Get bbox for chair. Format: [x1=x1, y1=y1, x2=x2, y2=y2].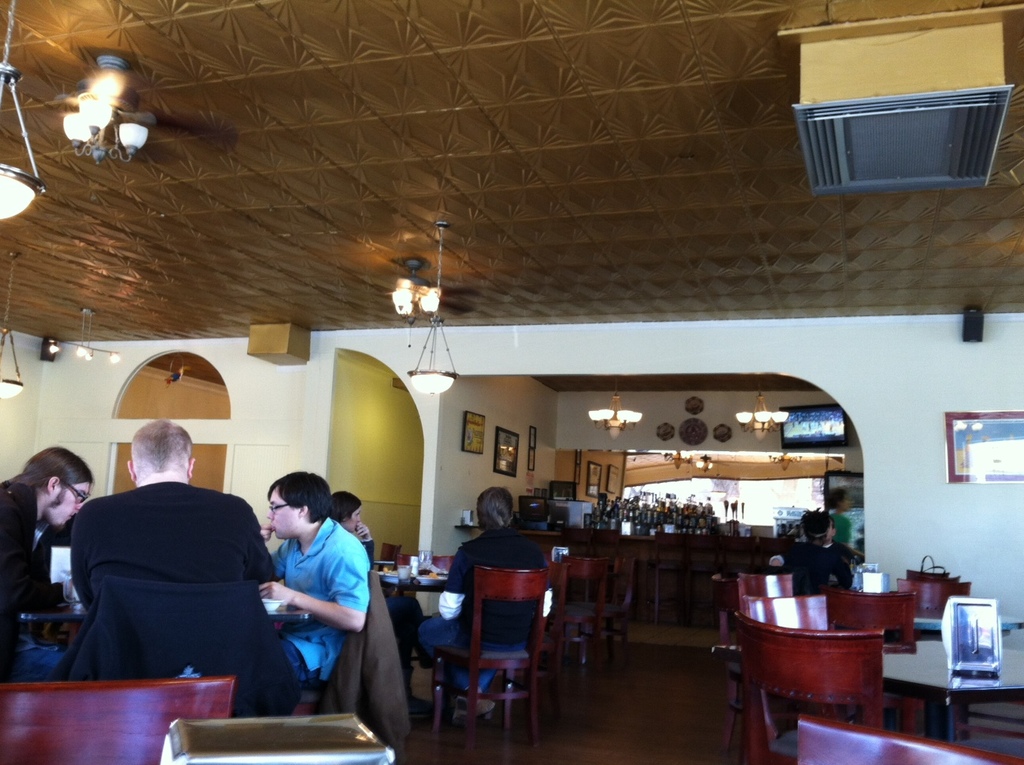
[x1=898, y1=572, x2=973, y2=616].
